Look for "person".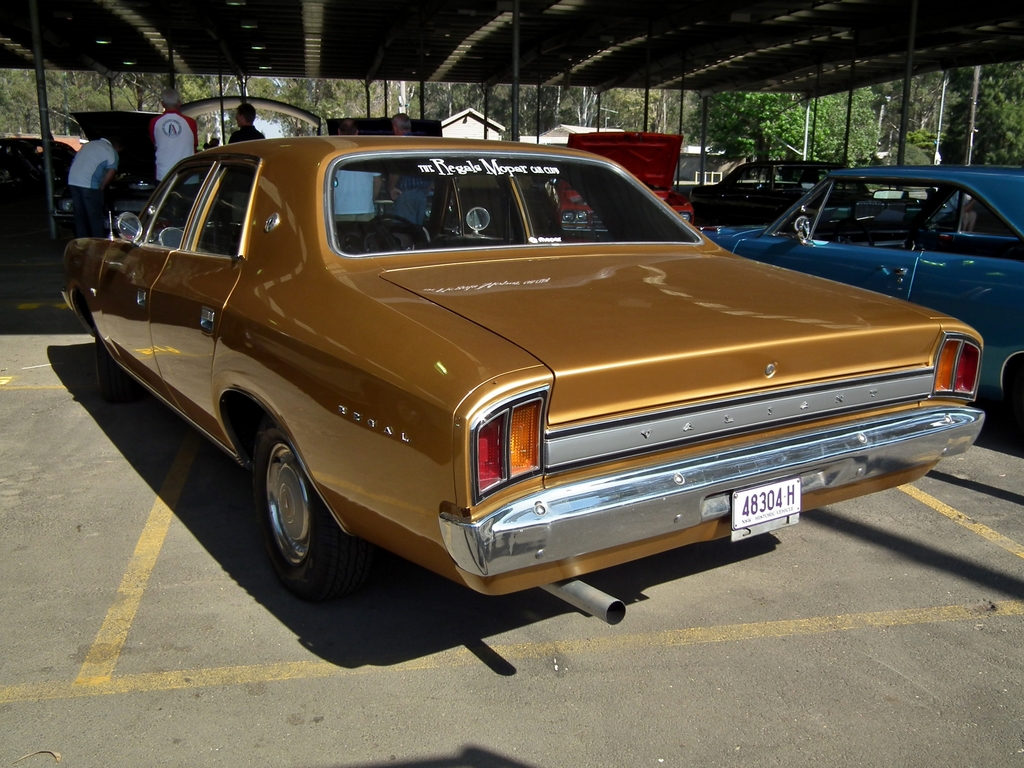
Found: pyautogui.locateOnScreen(132, 79, 202, 209).
